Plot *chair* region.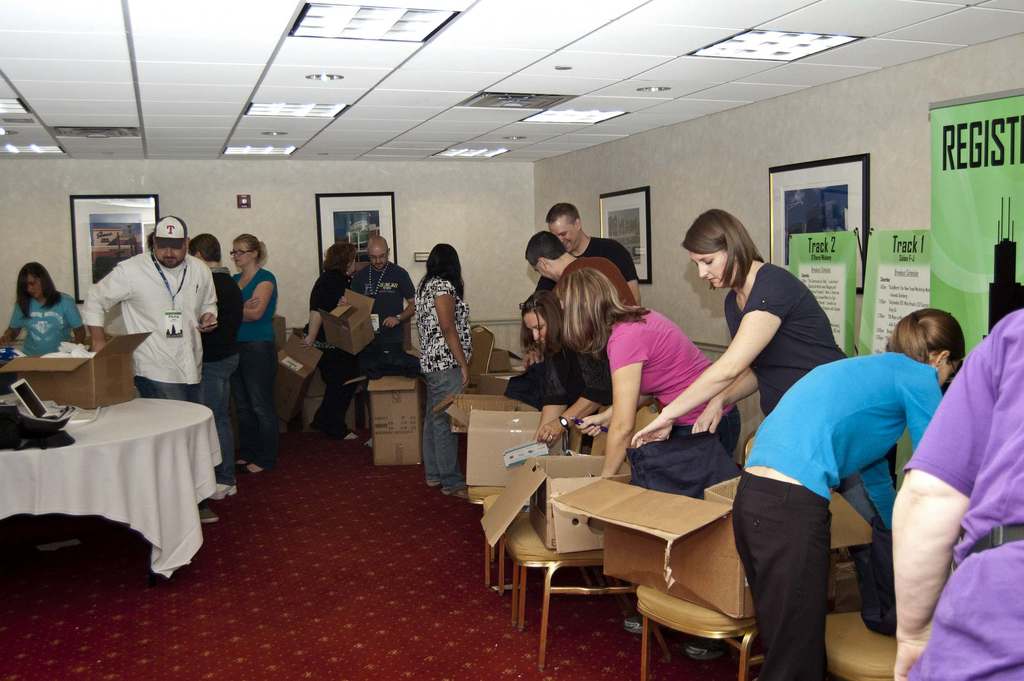
Plotted at box(632, 427, 829, 680).
